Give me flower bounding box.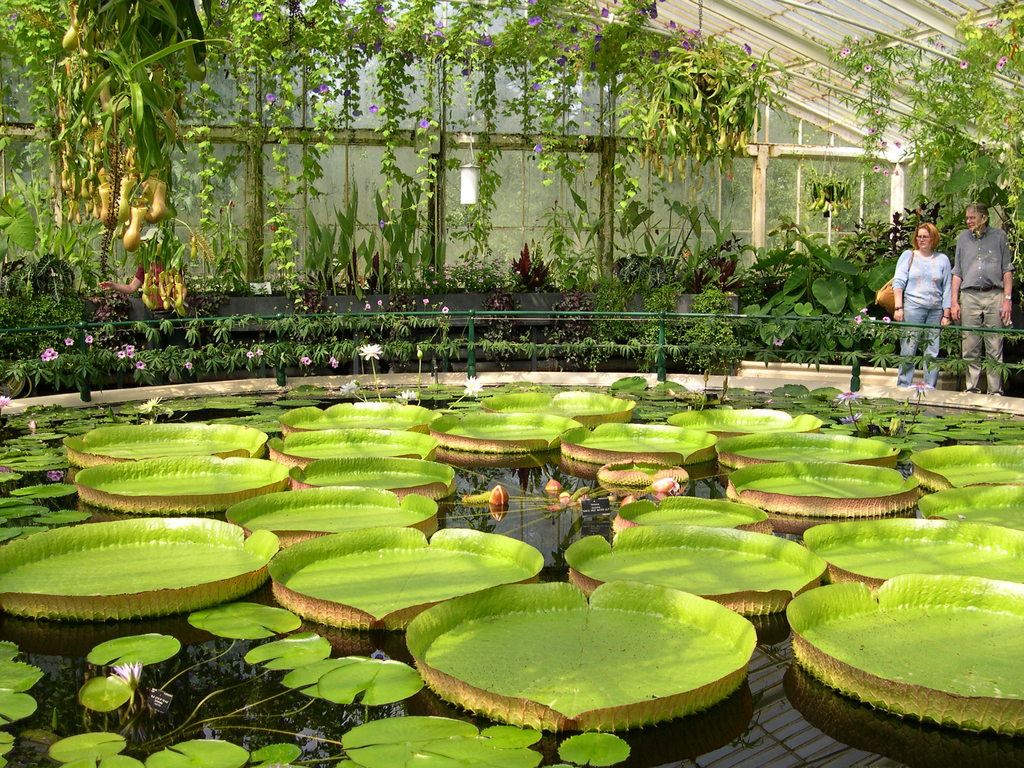
(left=398, top=392, right=414, bottom=401).
